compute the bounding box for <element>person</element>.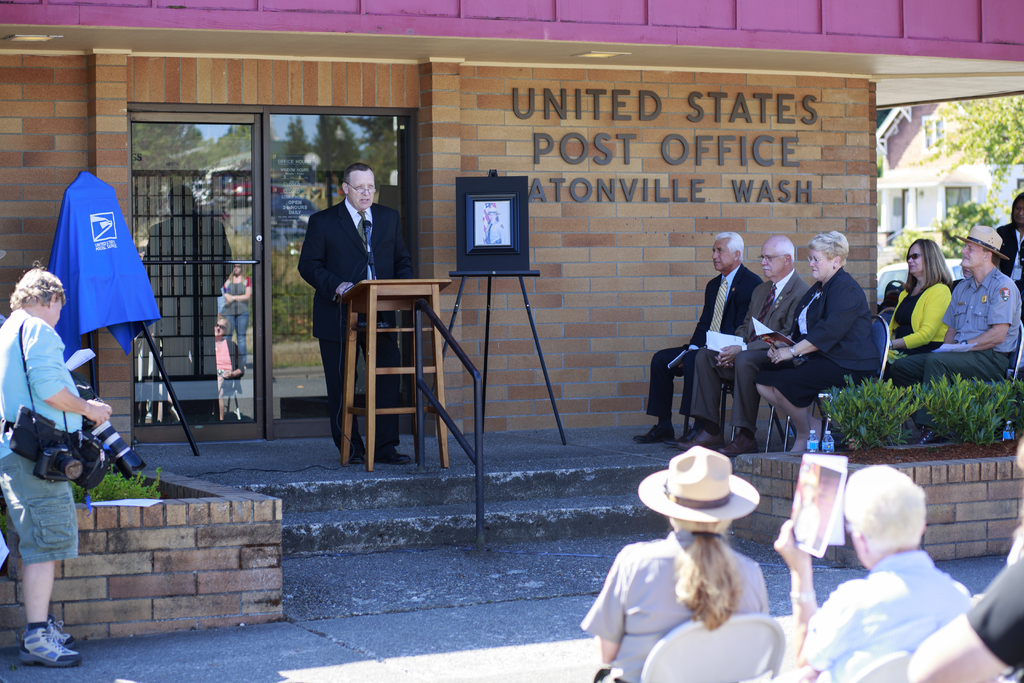
{"left": 887, "top": 220, "right": 1023, "bottom": 448}.
